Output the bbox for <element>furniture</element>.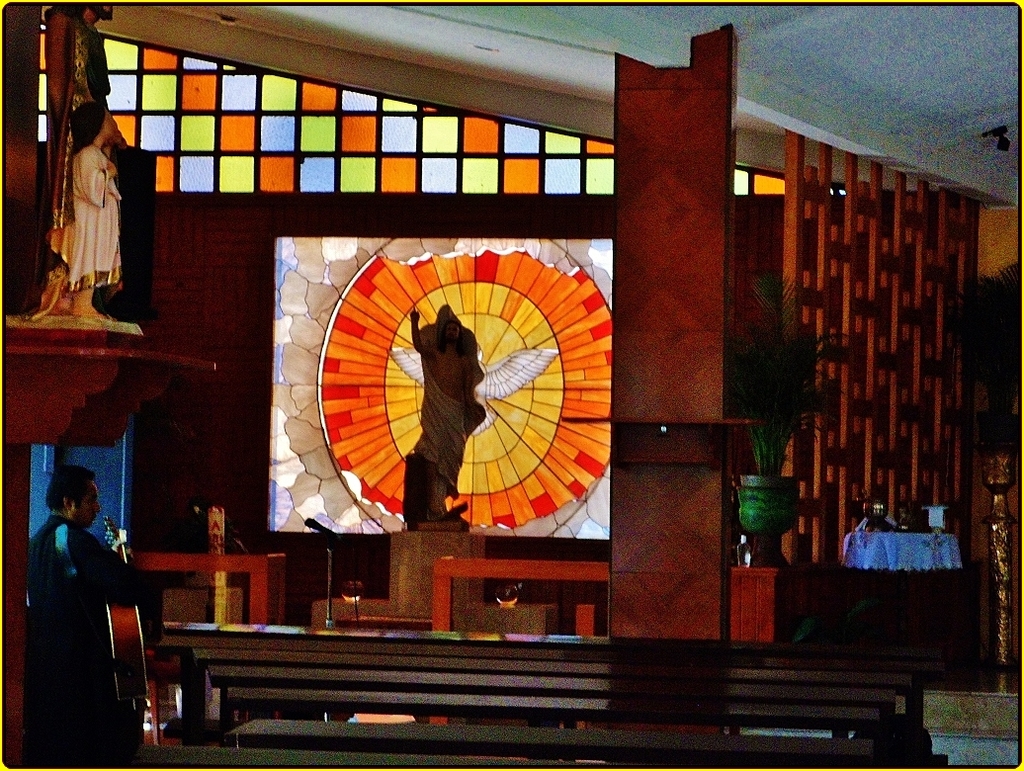
box=[842, 534, 963, 570].
